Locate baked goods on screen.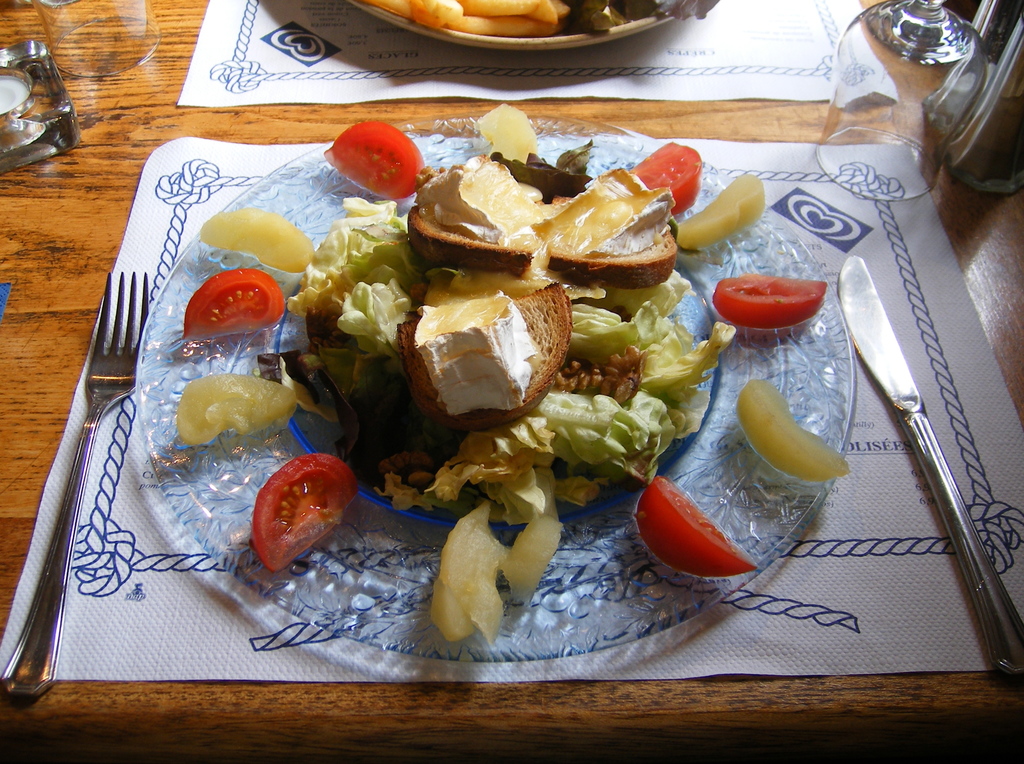
On screen at 303,289,652,480.
